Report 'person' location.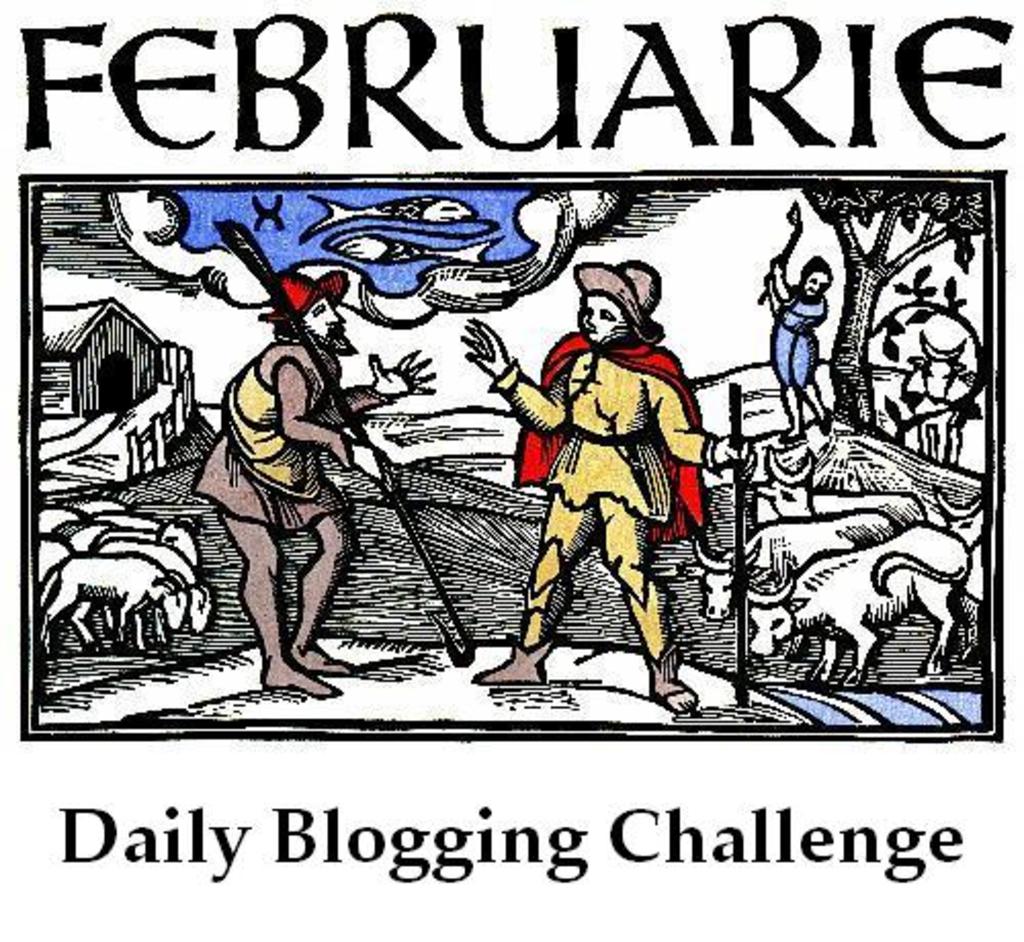
Report: [508,250,725,686].
